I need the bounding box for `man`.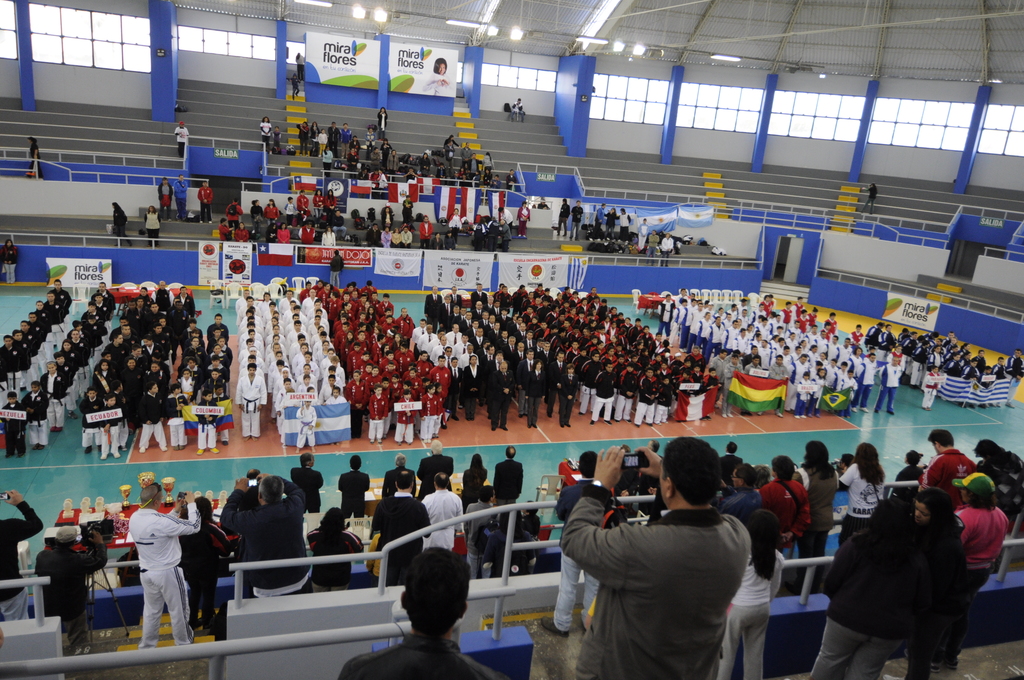
Here it is: bbox=(547, 354, 568, 419).
